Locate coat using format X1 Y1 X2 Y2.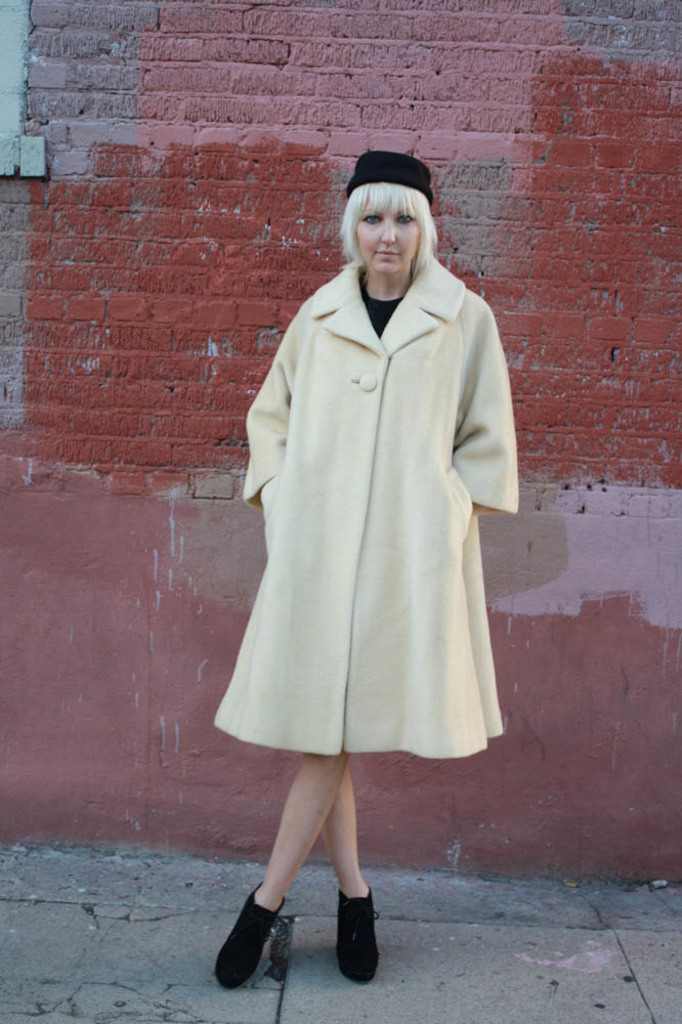
220 203 516 800.
